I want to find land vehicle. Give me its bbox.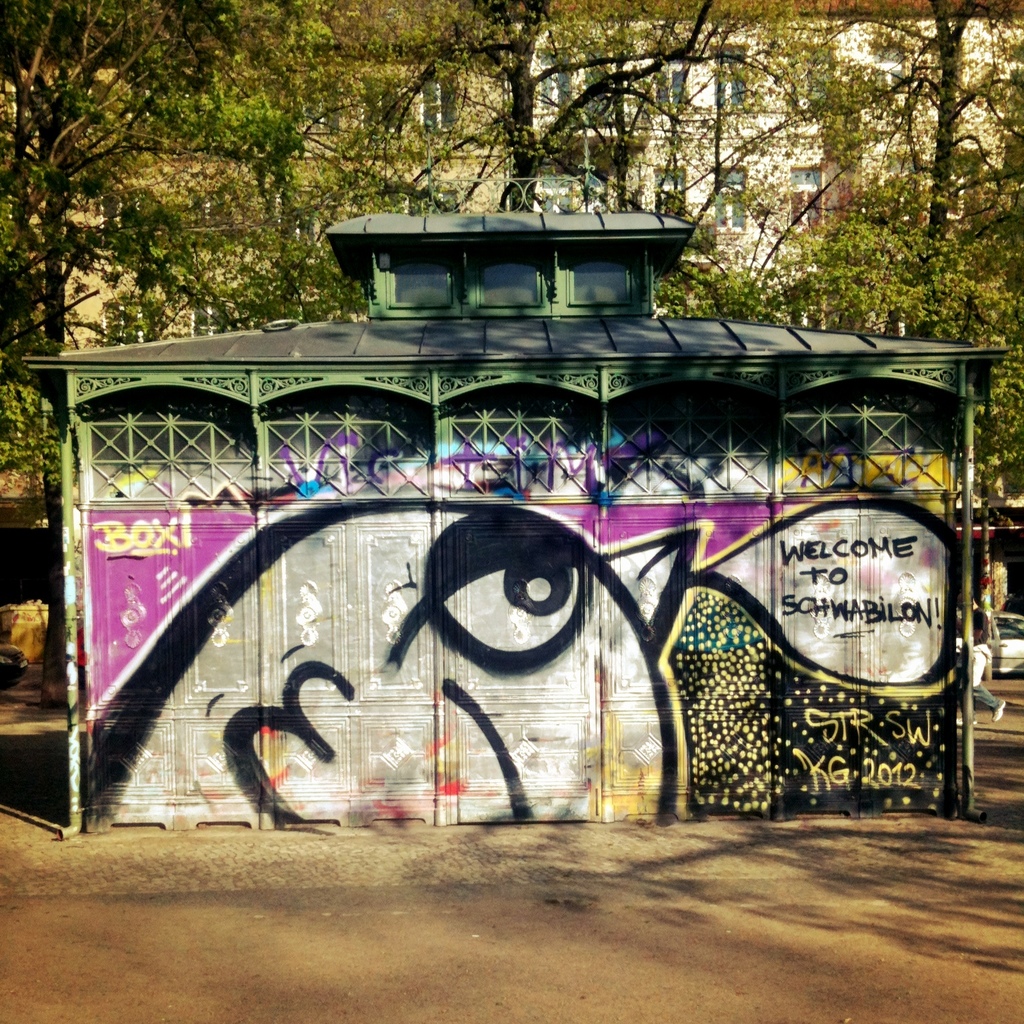
l=958, t=617, r=1023, b=672.
